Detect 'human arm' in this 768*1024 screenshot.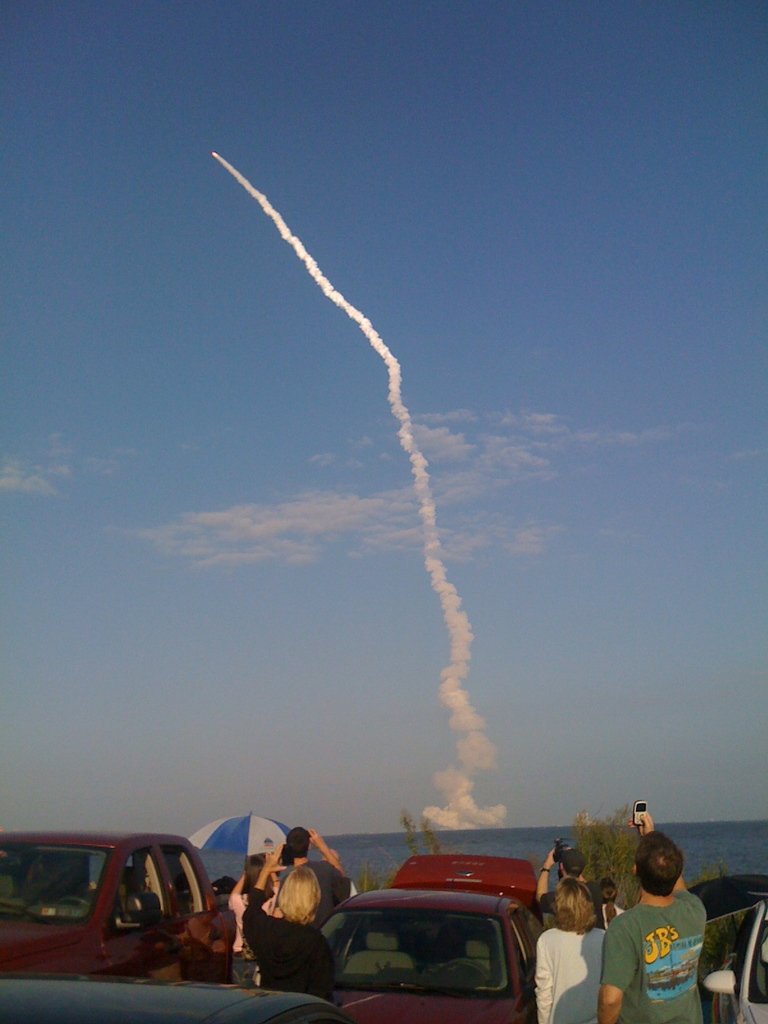
Detection: 580, 876, 601, 893.
